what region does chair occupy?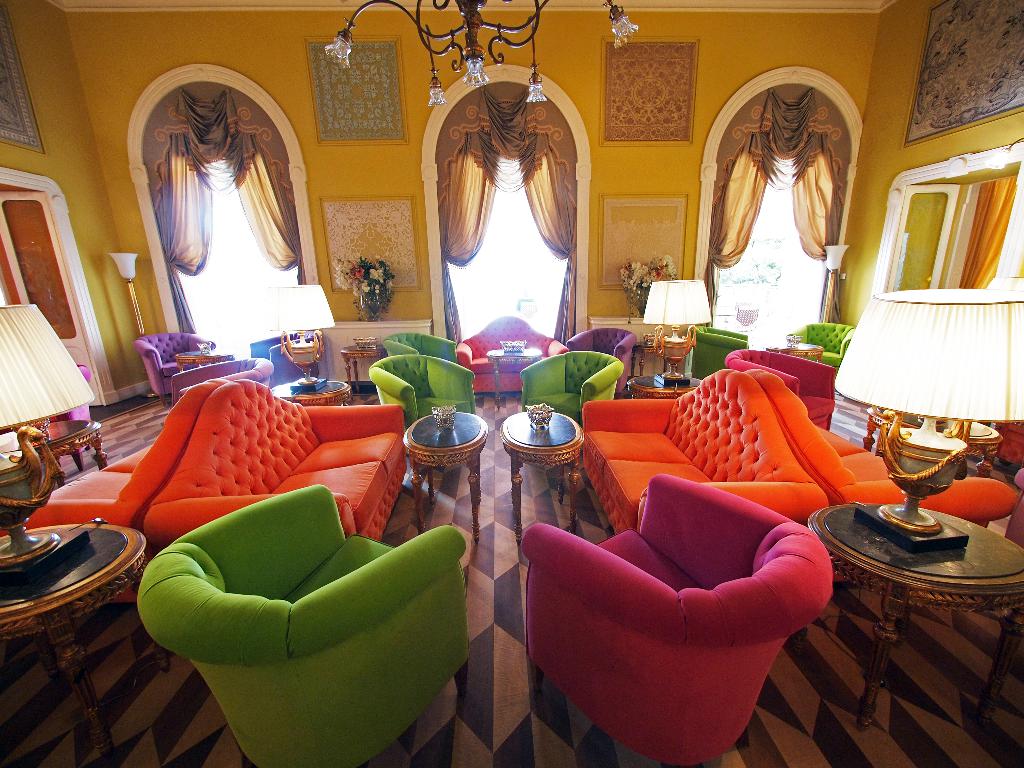
crop(133, 328, 218, 402).
